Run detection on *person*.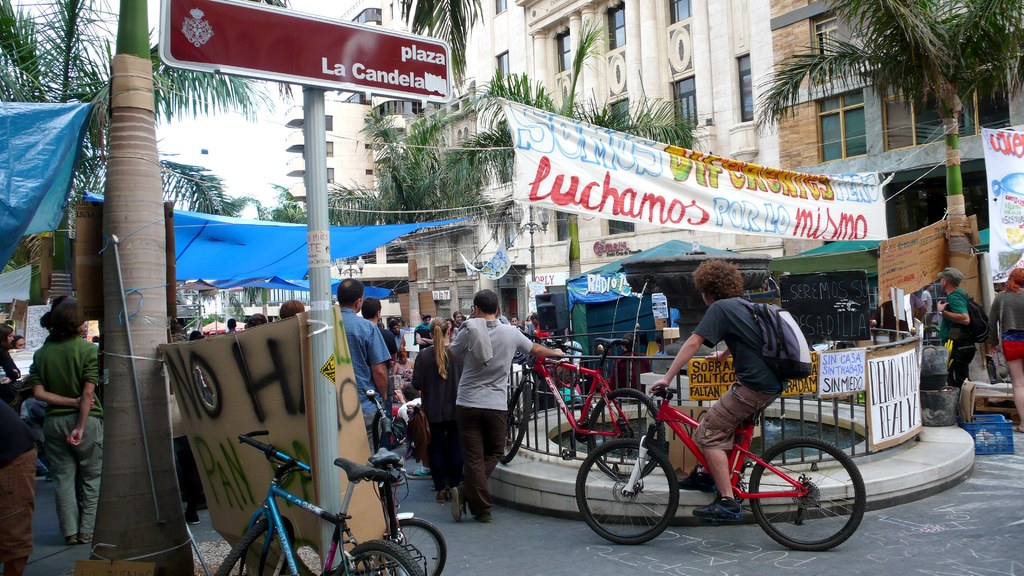
Result: left=0, top=324, right=21, bottom=405.
